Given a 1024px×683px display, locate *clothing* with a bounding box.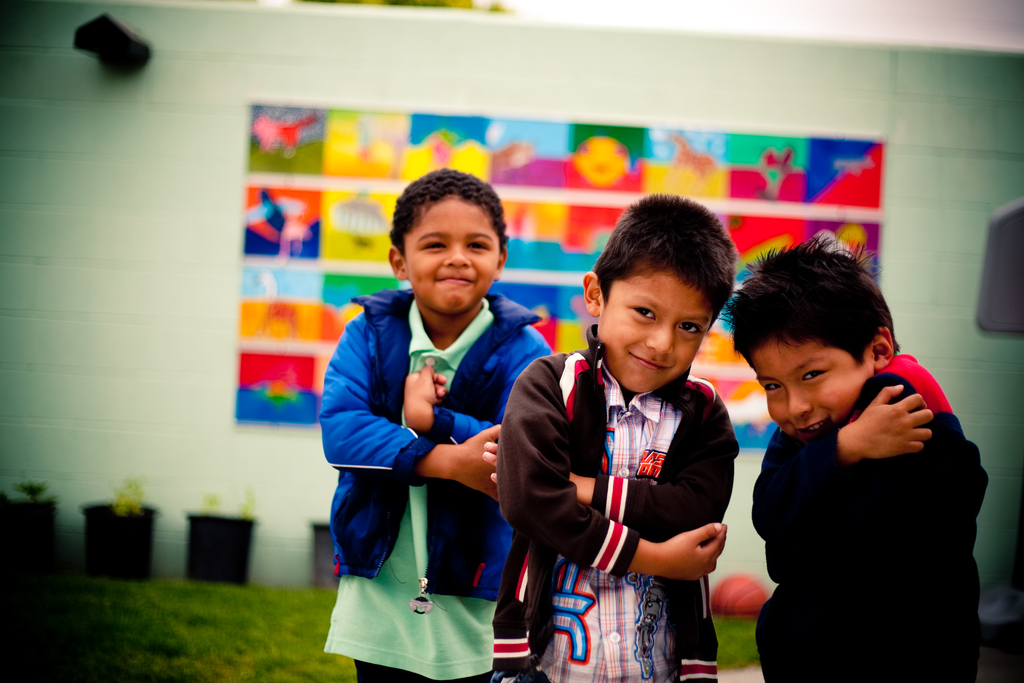
Located: rect(745, 355, 994, 682).
